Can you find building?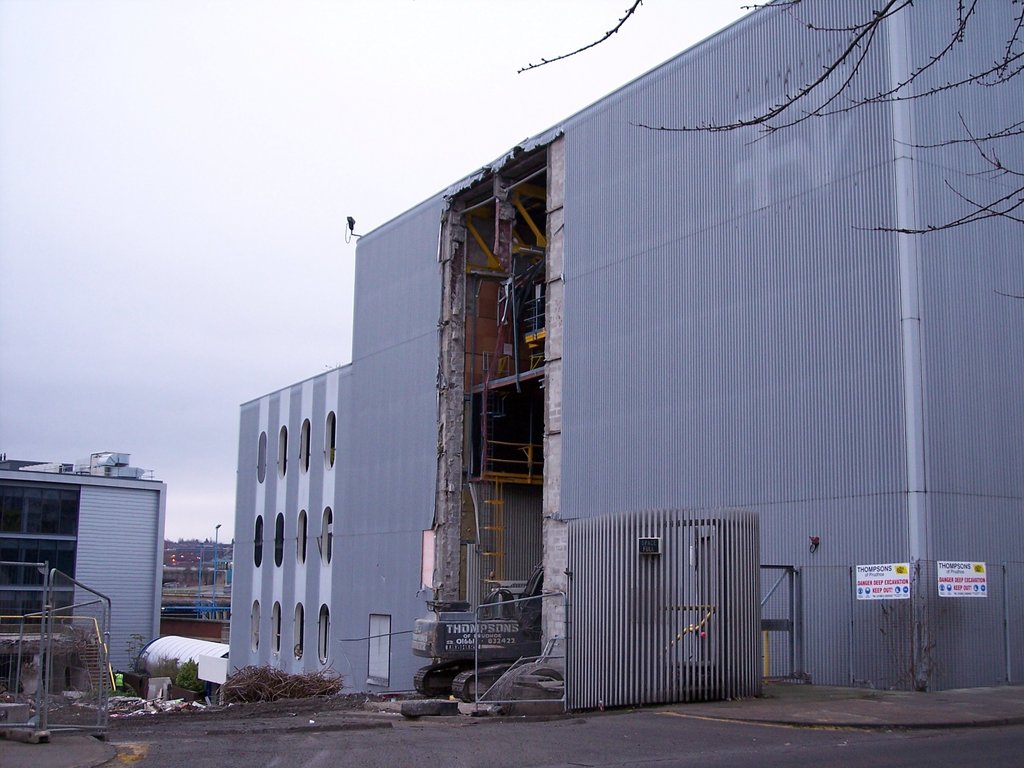
Yes, bounding box: rect(2, 449, 161, 707).
